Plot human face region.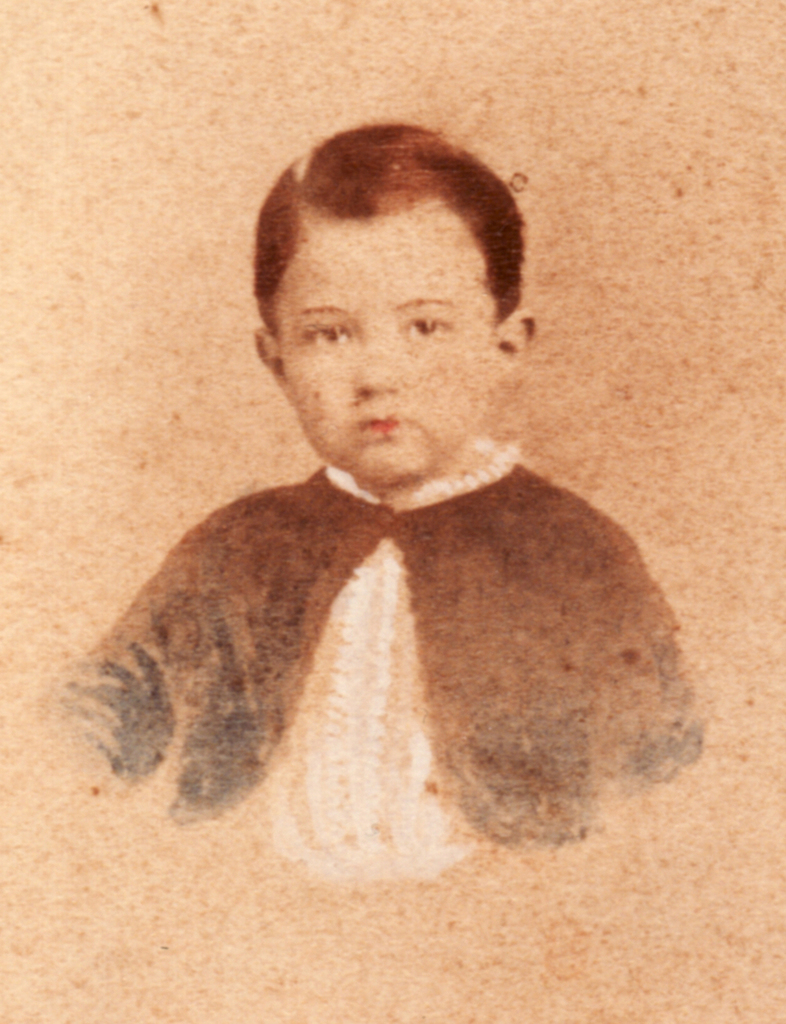
Plotted at box=[275, 198, 506, 489].
